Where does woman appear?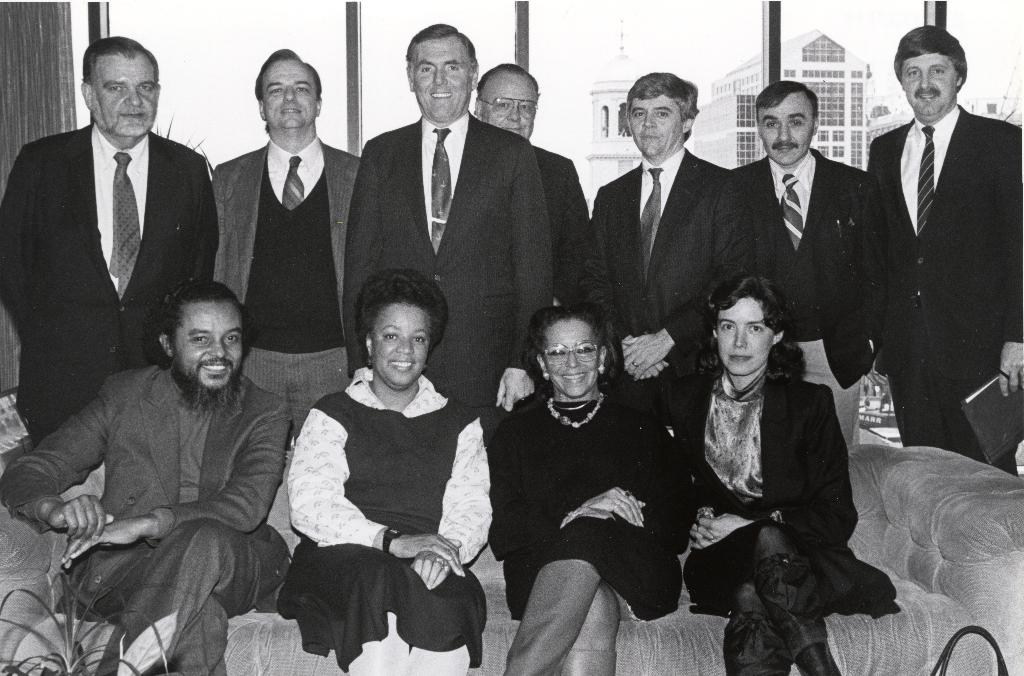
Appears at [x1=654, y1=276, x2=895, y2=675].
